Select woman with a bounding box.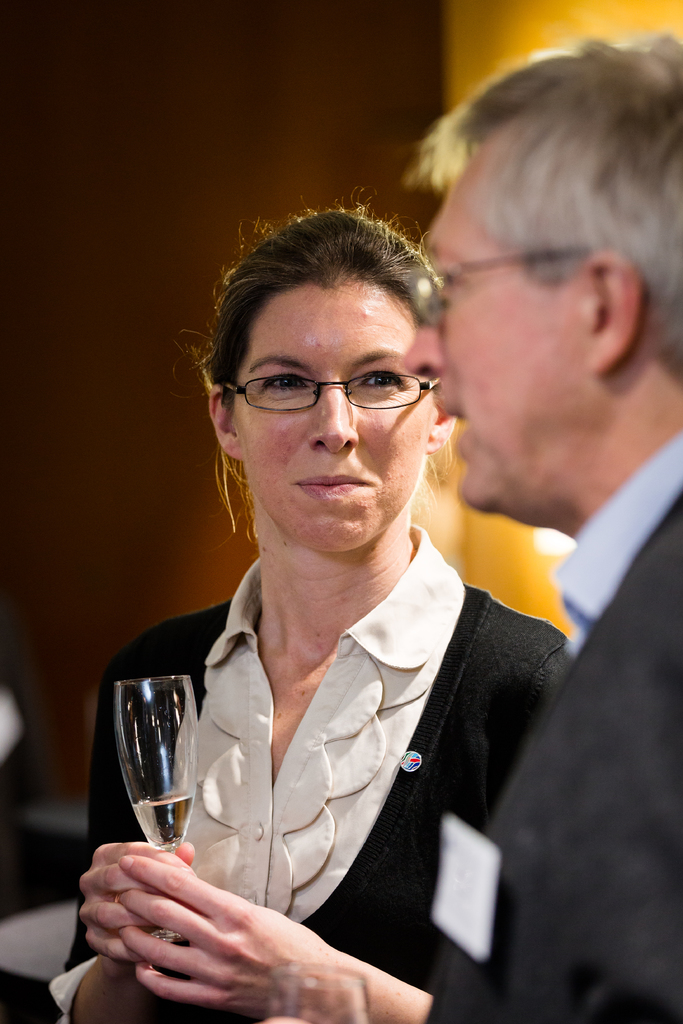
103:189:576:1011.
